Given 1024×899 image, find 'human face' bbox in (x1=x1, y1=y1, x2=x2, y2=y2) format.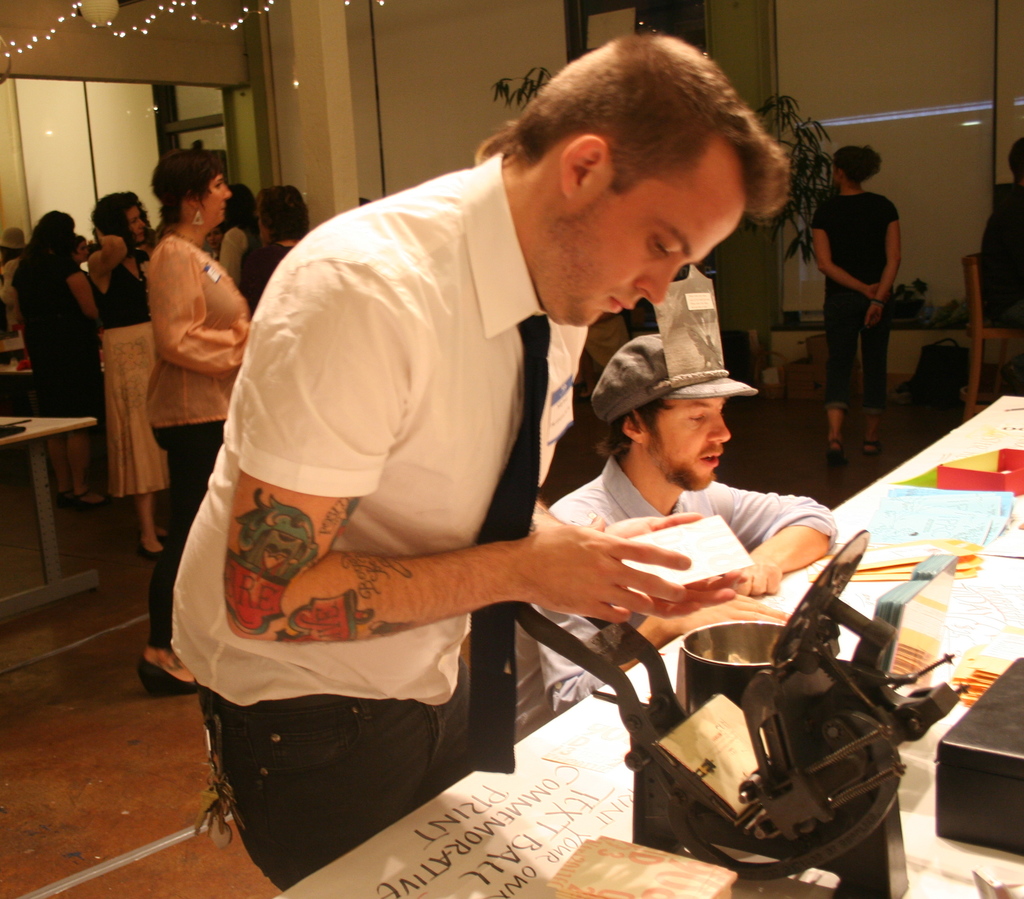
(x1=197, y1=179, x2=232, y2=224).
